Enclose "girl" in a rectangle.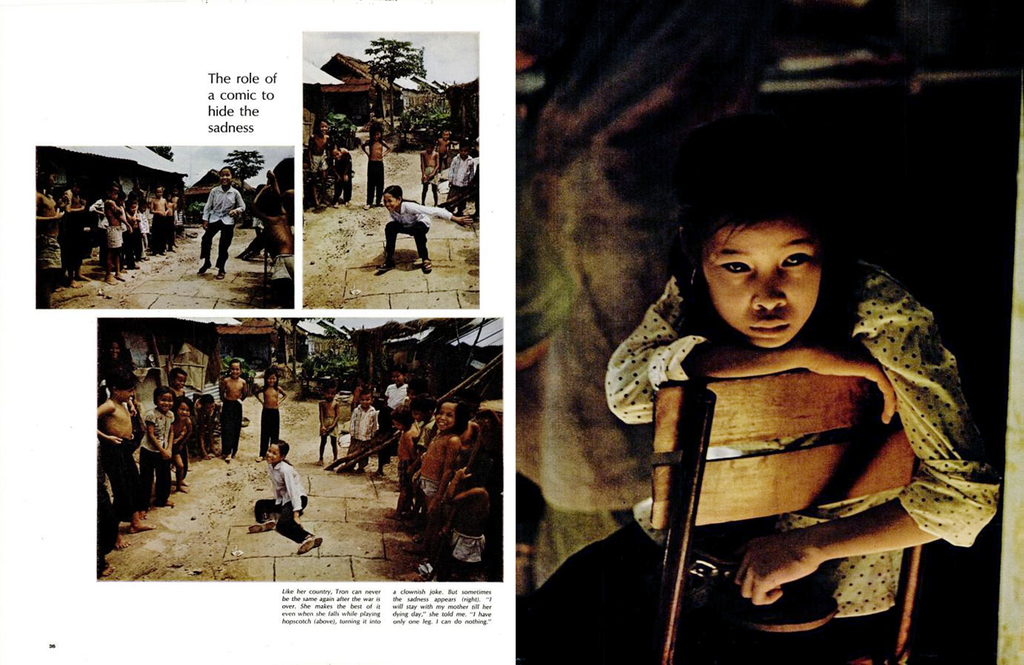
detection(254, 368, 284, 461).
